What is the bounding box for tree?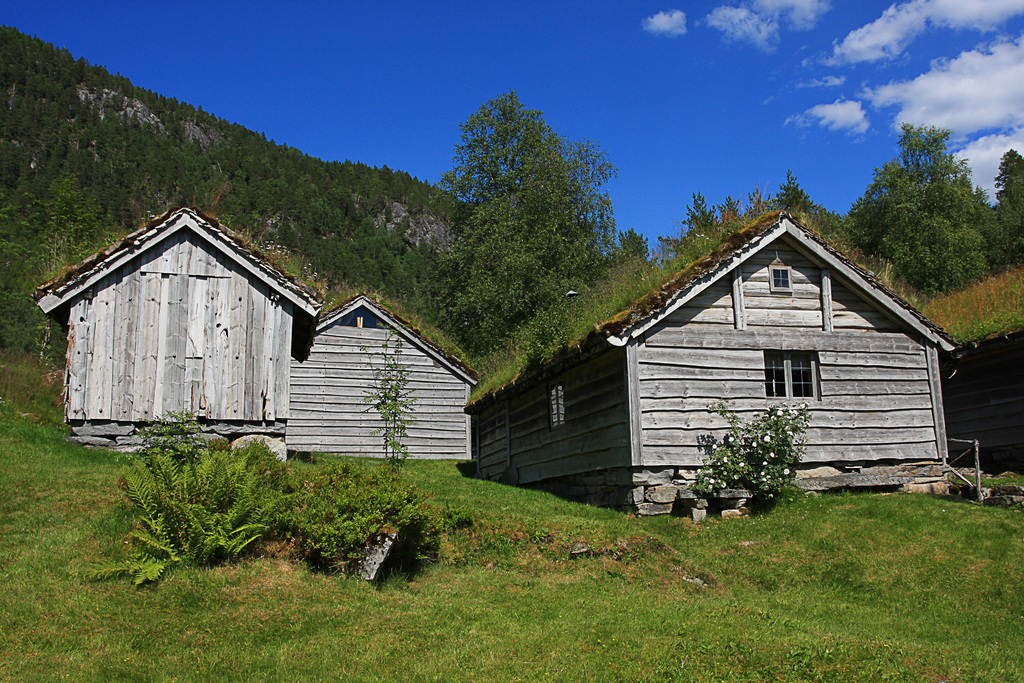
[740,192,774,223].
